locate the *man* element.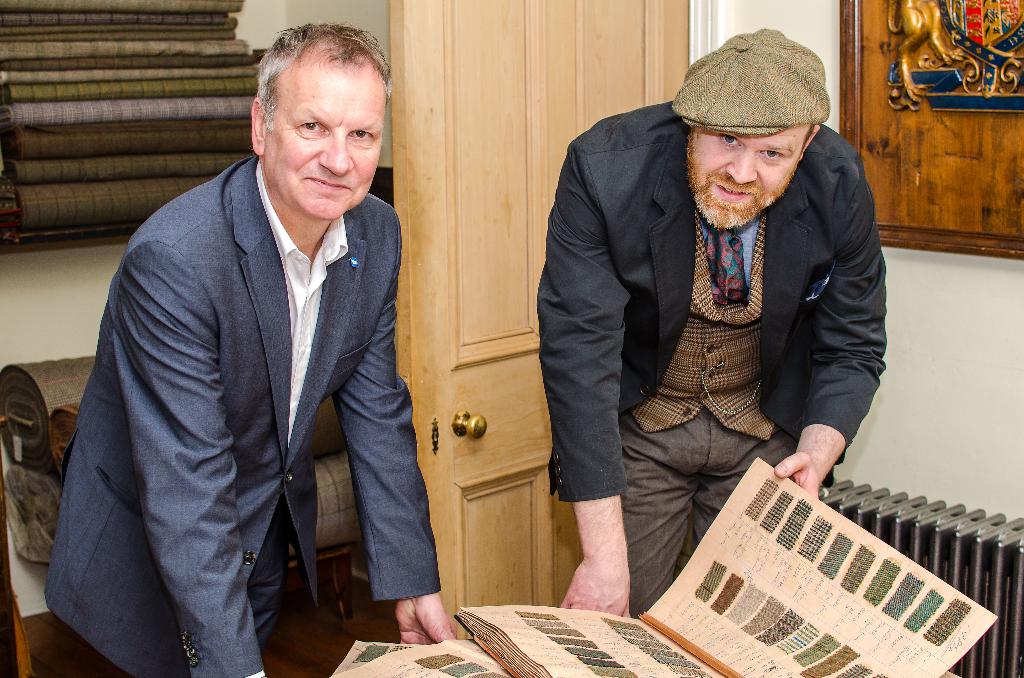
Element bbox: {"x1": 525, "y1": 29, "x2": 905, "y2": 605}.
